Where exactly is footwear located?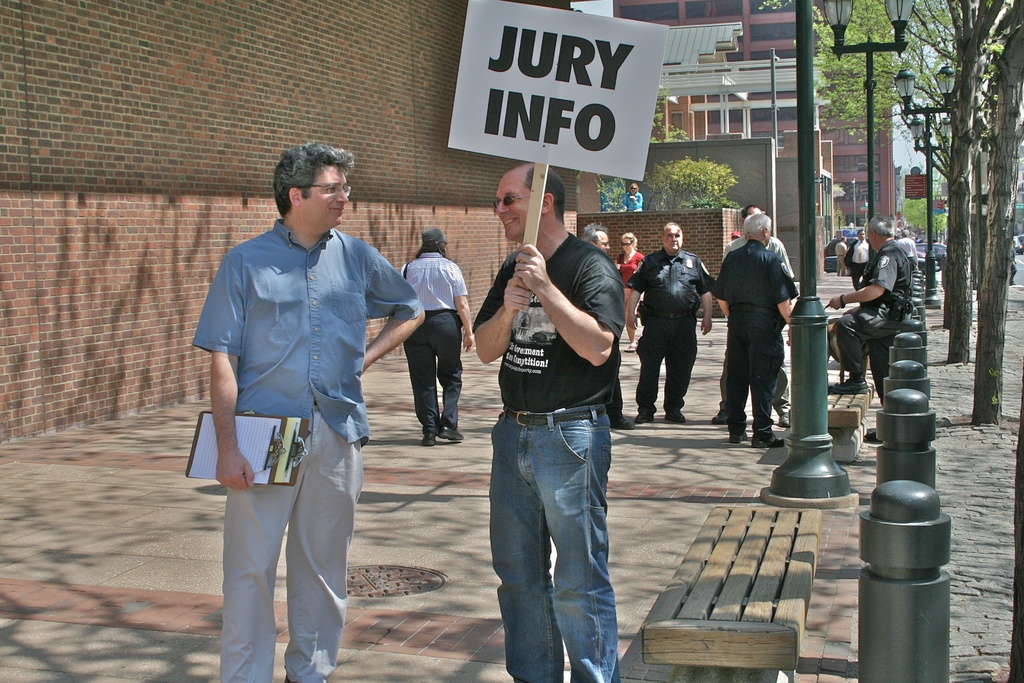
Its bounding box is 726, 431, 747, 441.
